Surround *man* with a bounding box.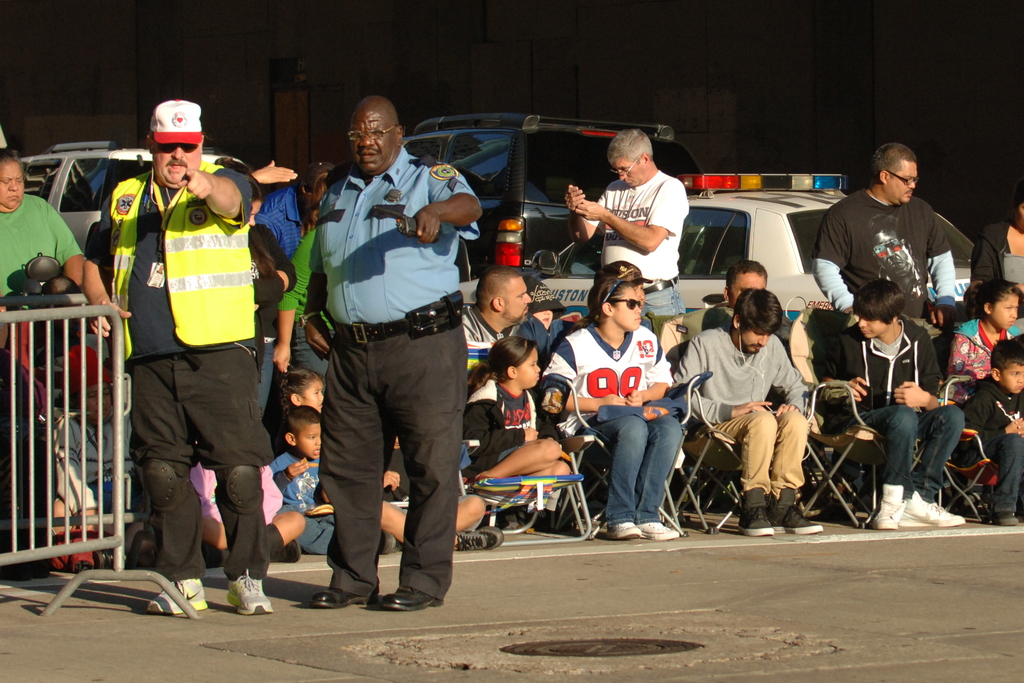
{"left": 81, "top": 98, "right": 279, "bottom": 616}.
